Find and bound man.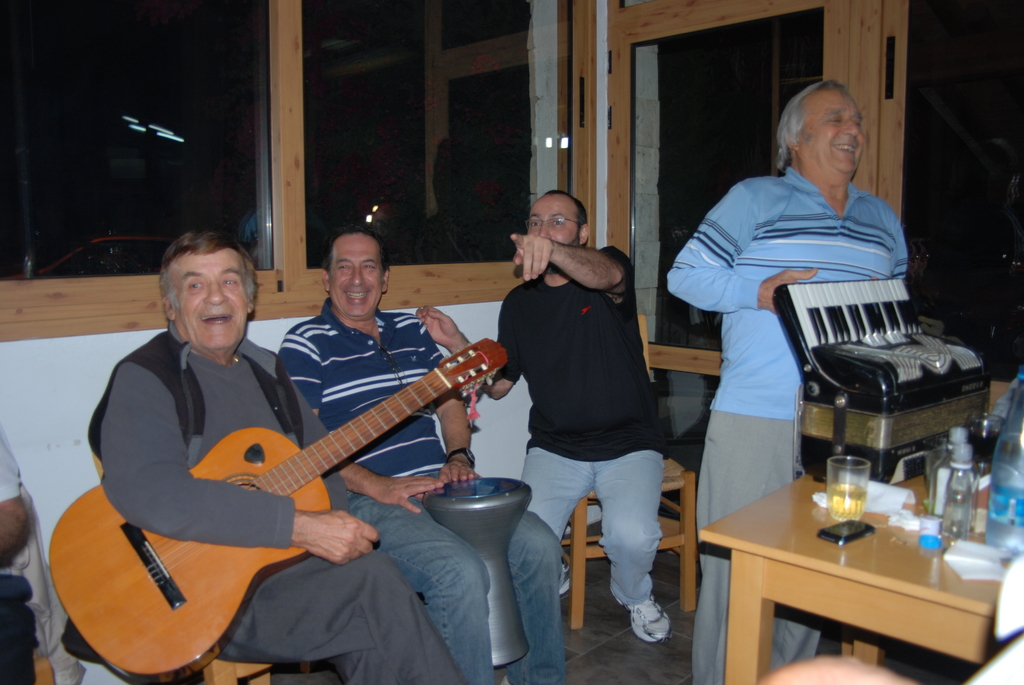
Bound: 490 175 688 645.
